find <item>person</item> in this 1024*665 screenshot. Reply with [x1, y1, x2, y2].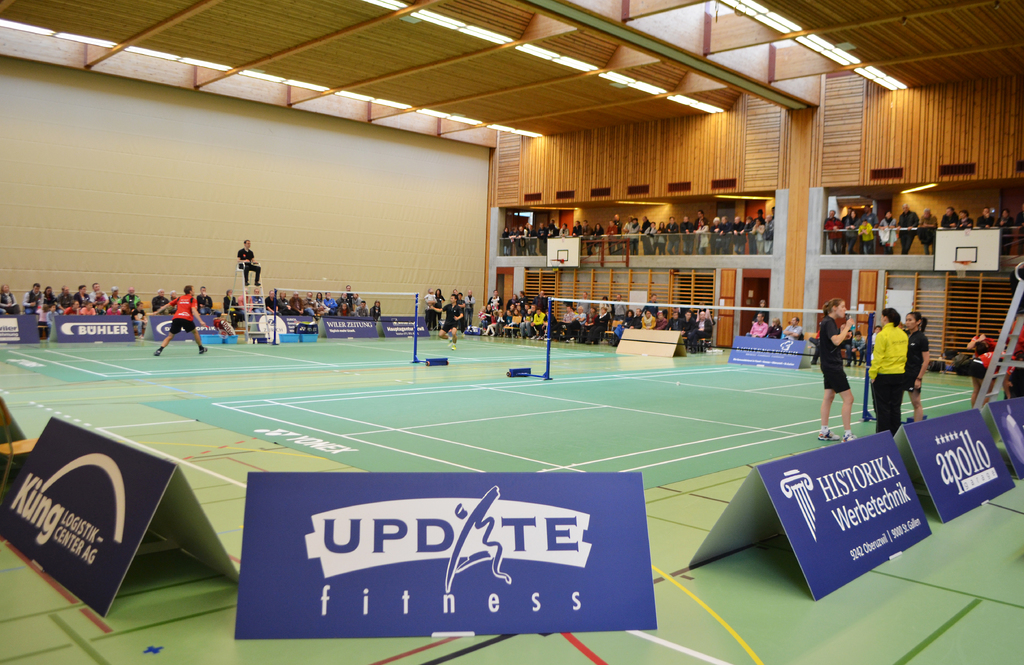
[1014, 202, 1022, 261].
